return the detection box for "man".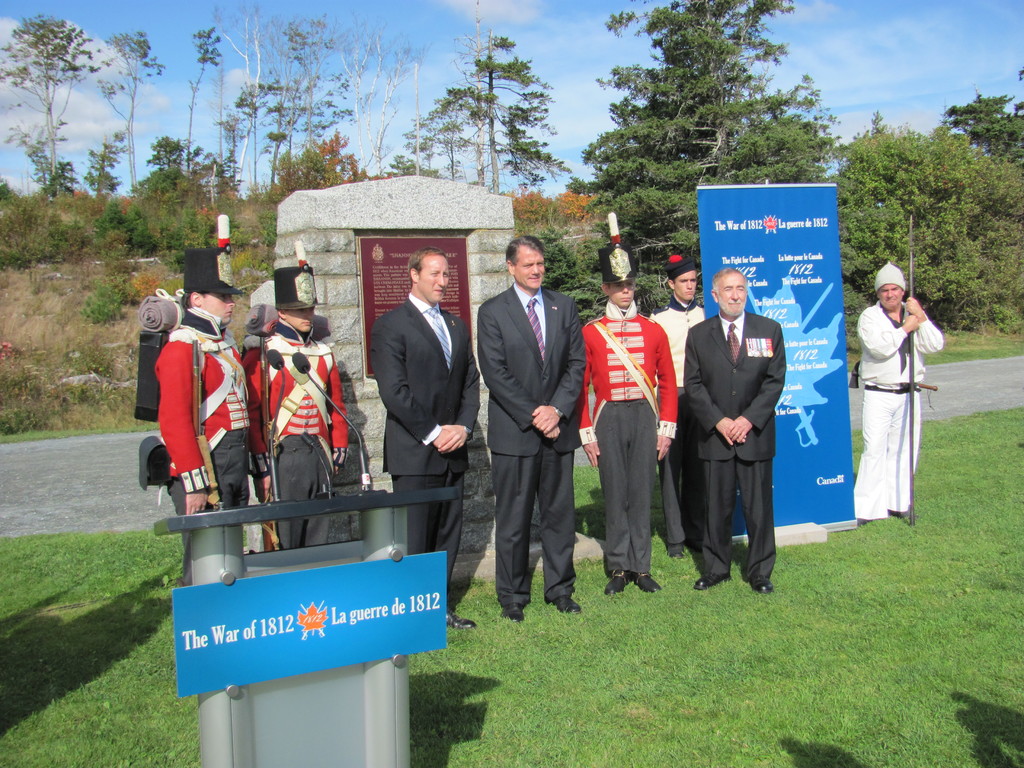
crop(367, 244, 486, 629).
